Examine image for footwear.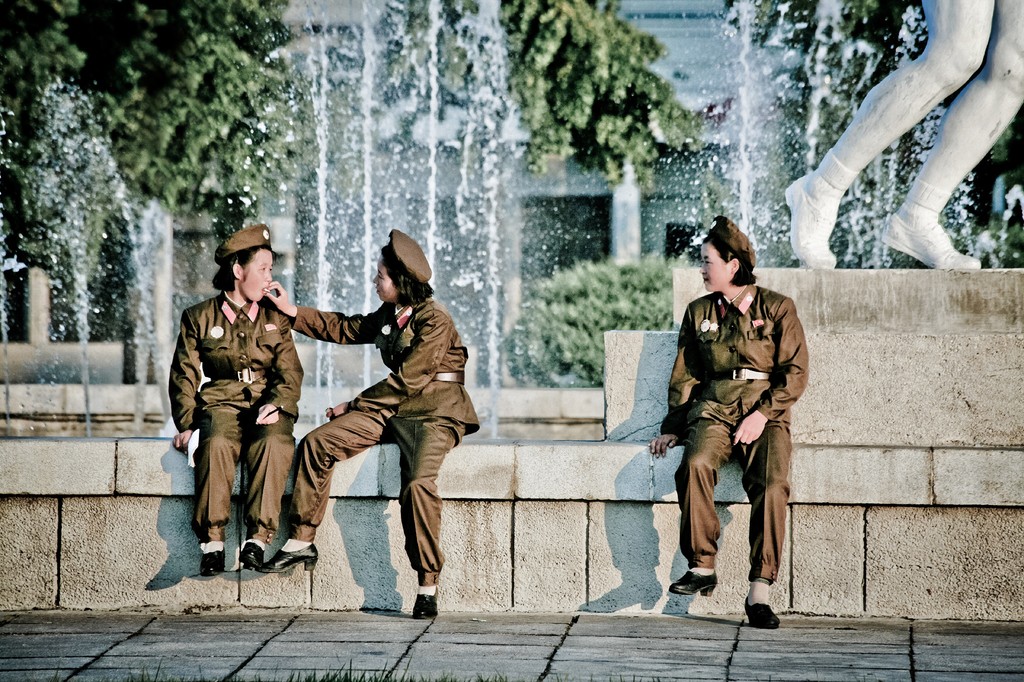
Examination result: bbox=(198, 546, 223, 582).
